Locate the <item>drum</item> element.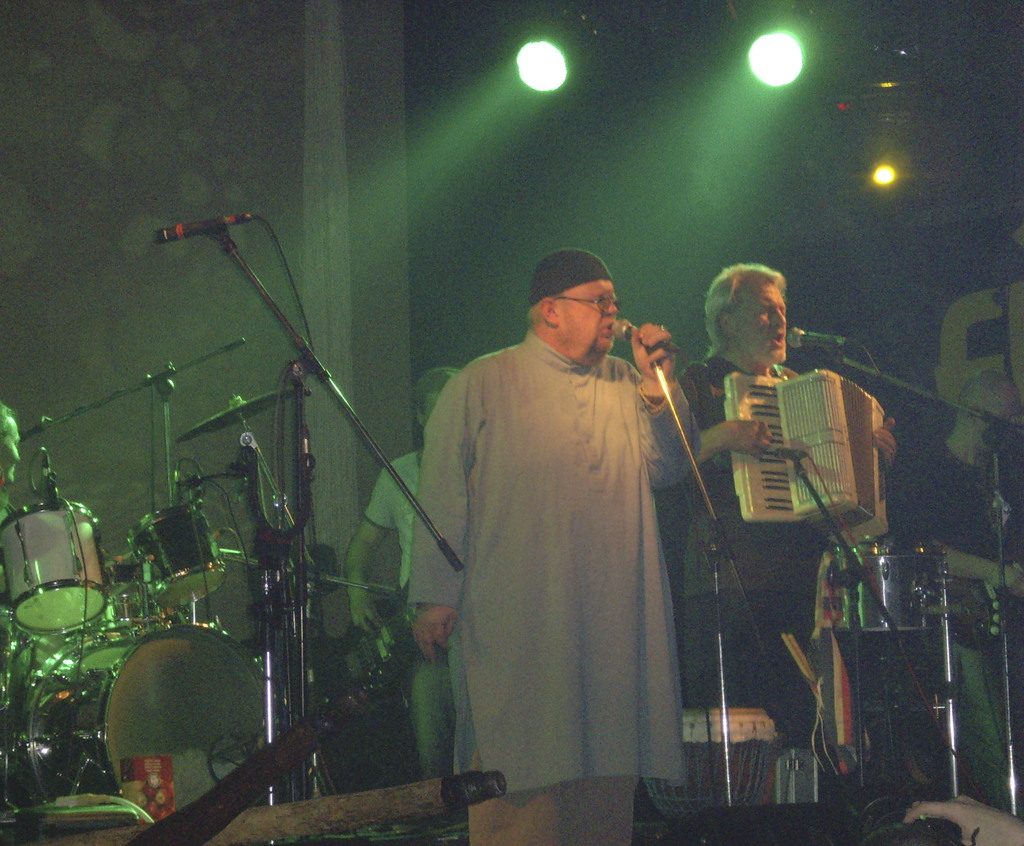
Element bbox: (left=29, top=555, right=157, bottom=665).
